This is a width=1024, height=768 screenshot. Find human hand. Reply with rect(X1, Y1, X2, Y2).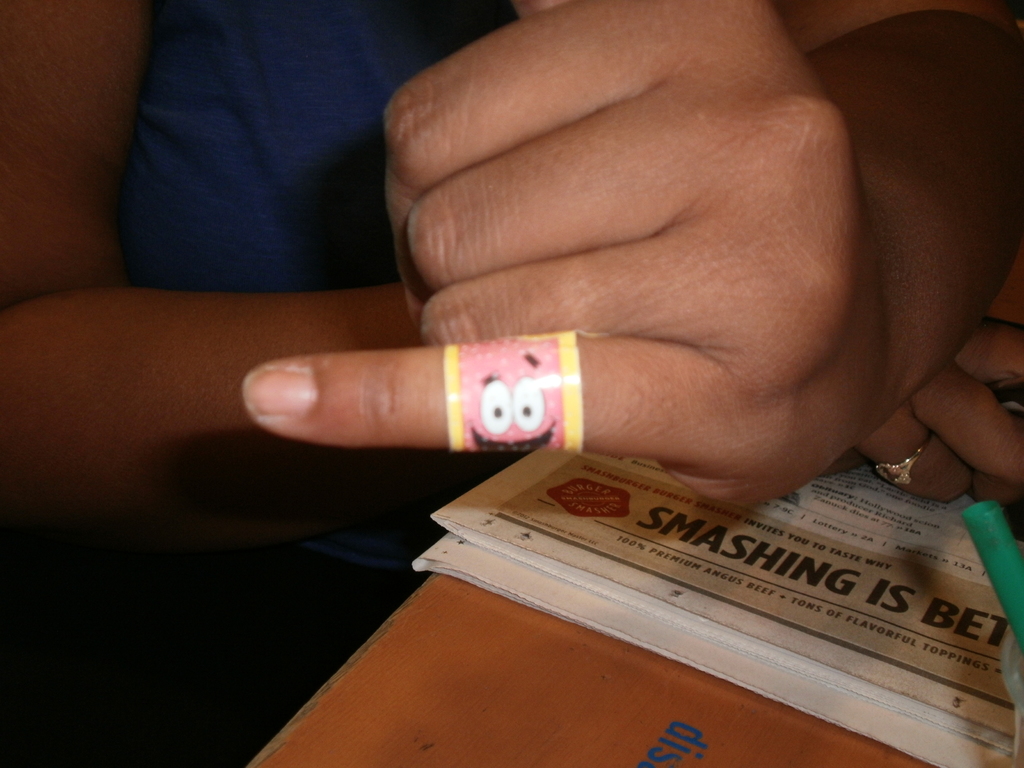
rect(856, 230, 1023, 509).
